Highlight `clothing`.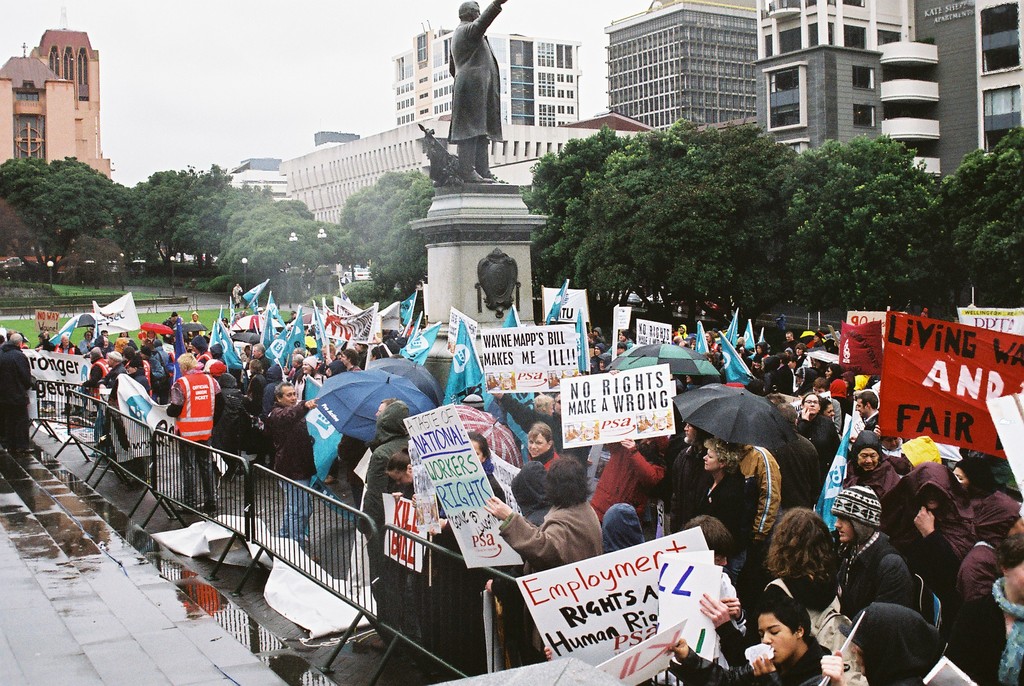
Highlighted region: {"left": 1, "top": 338, "right": 44, "bottom": 452}.
